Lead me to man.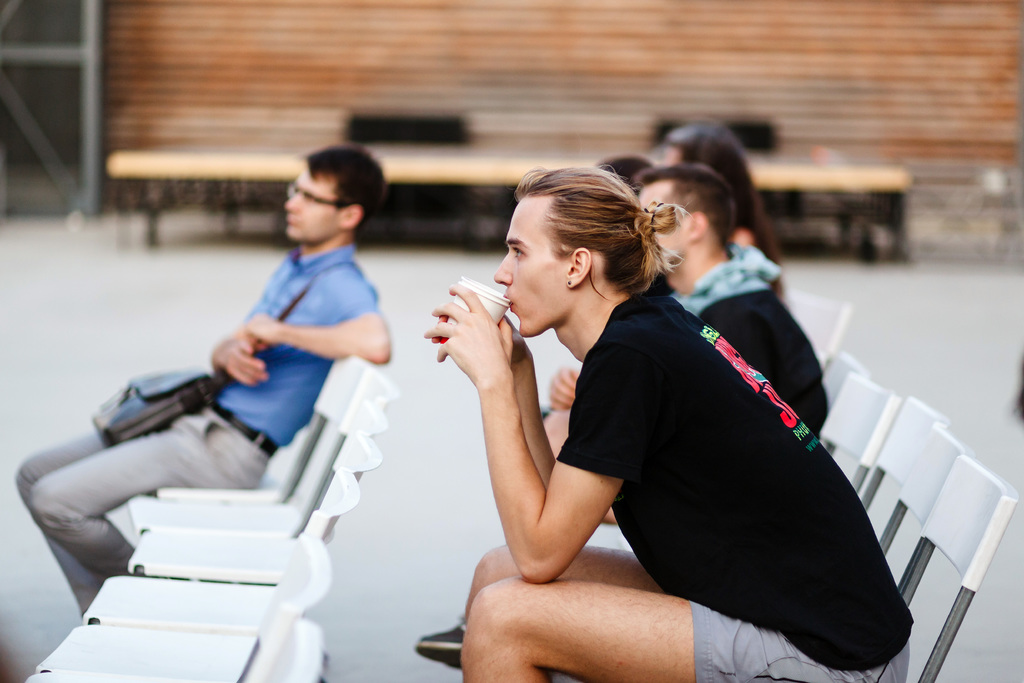
Lead to Rect(449, 164, 916, 676).
